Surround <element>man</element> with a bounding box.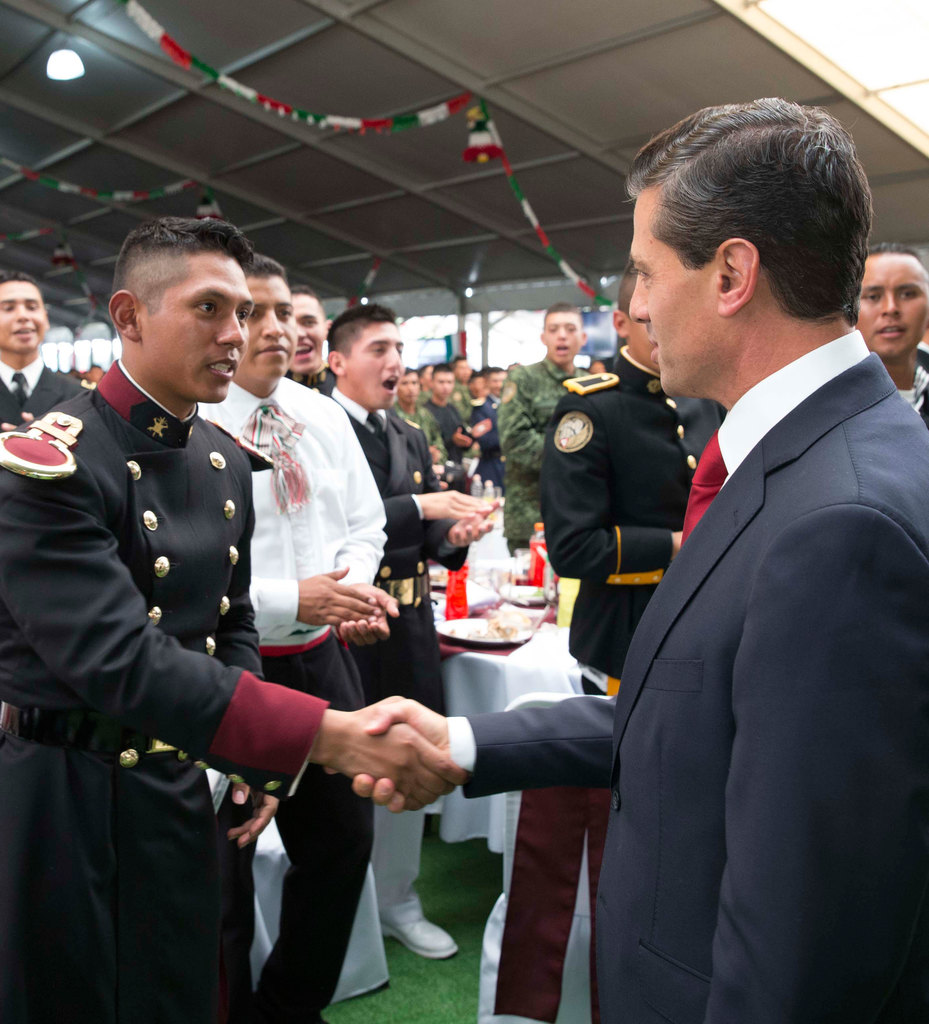
bbox=[498, 302, 597, 550].
